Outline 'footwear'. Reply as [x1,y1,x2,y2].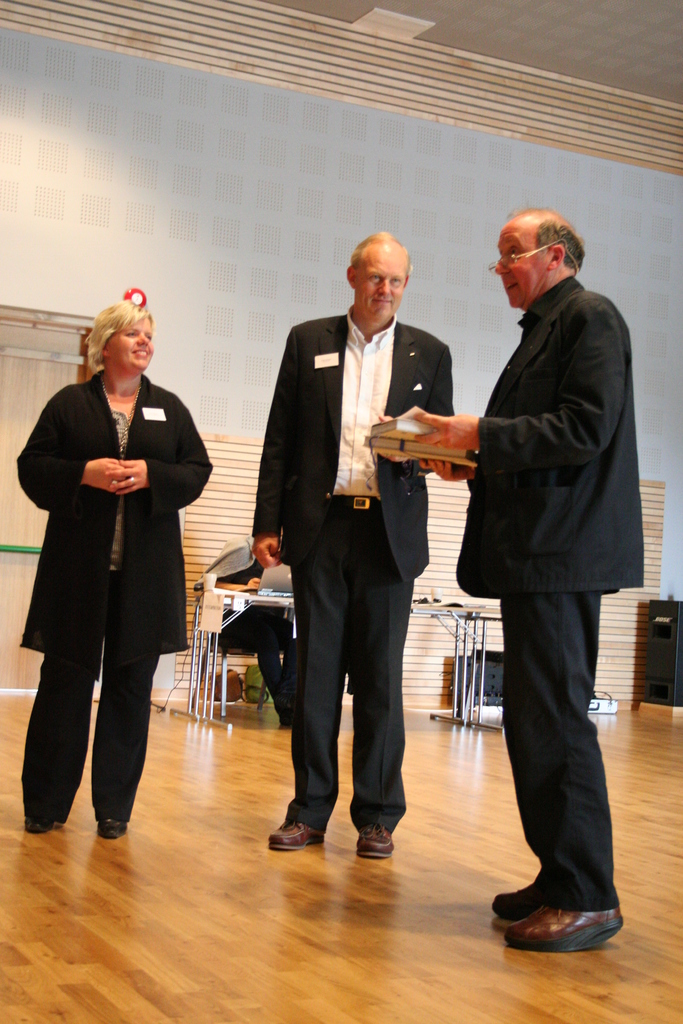
[94,817,129,840].
